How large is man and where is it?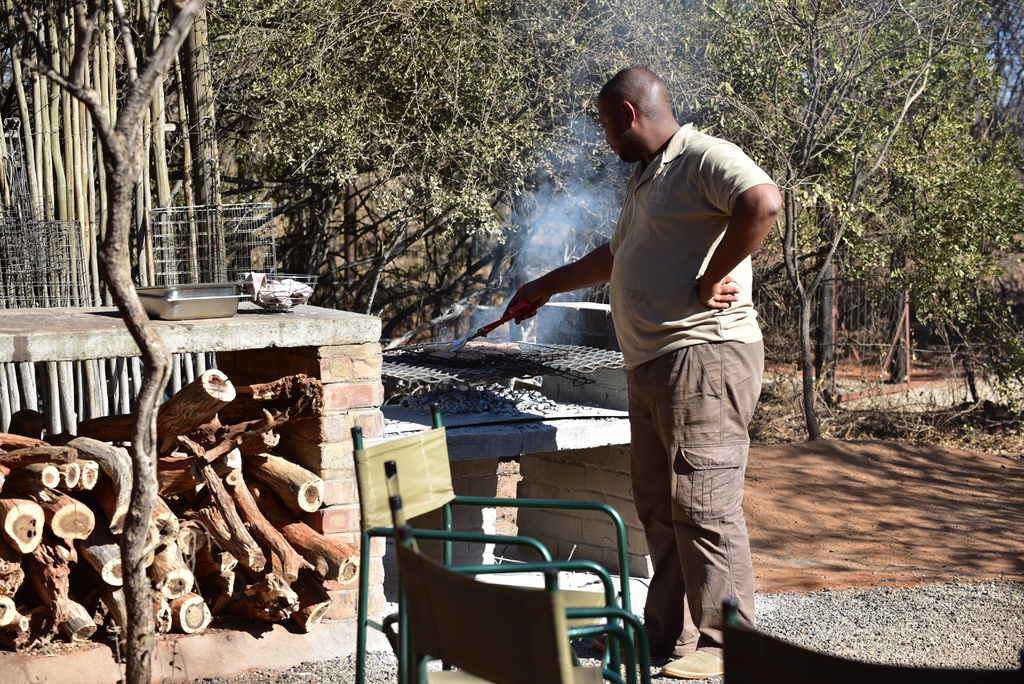
Bounding box: l=534, t=61, r=785, b=658.
